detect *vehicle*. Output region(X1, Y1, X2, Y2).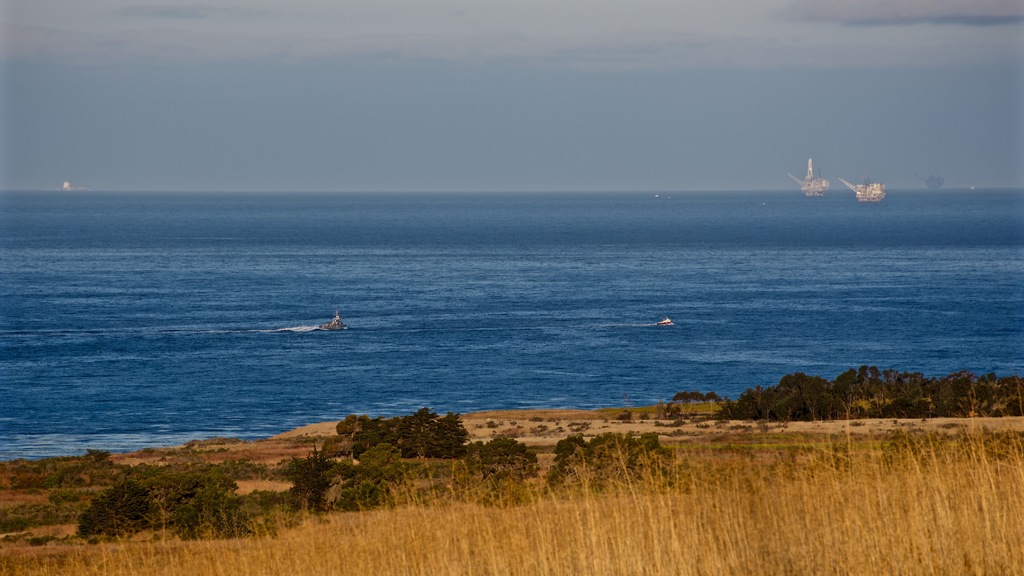
region(777, 154, 840, 195).
